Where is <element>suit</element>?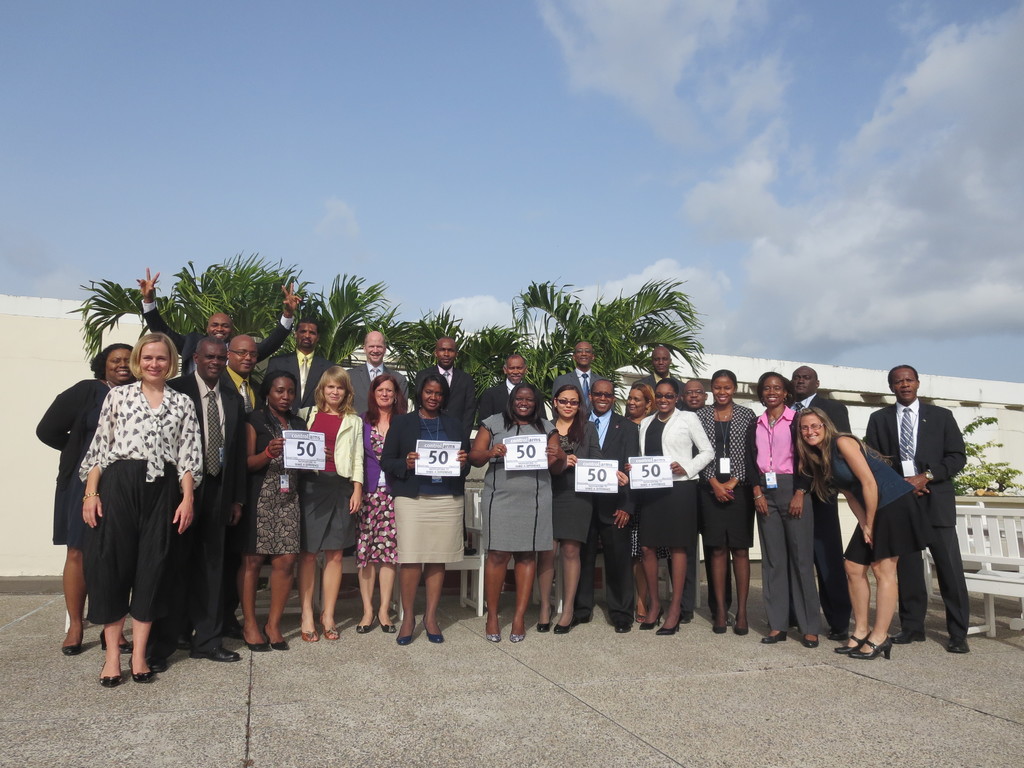
480, 377, 547, 424.
